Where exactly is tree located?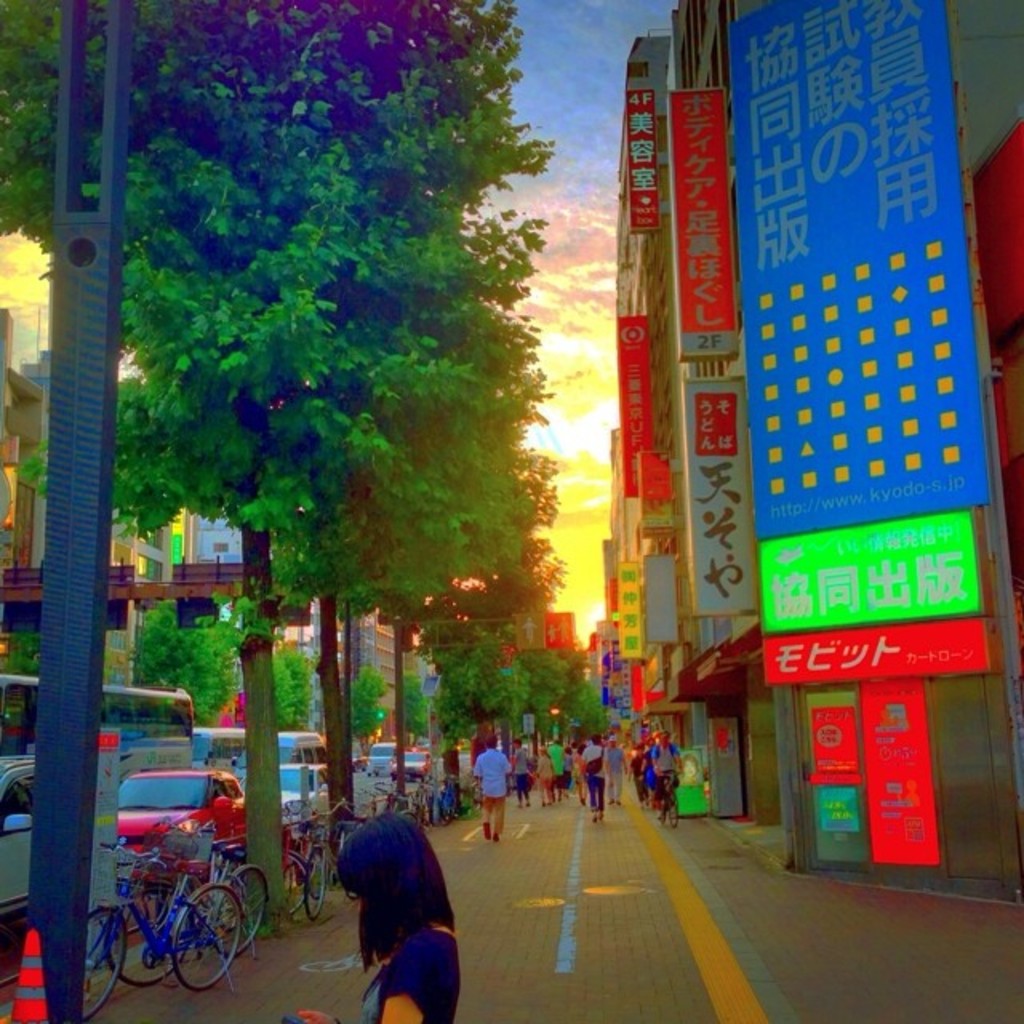
Its bounding box is 352, 669, 384, 750.
